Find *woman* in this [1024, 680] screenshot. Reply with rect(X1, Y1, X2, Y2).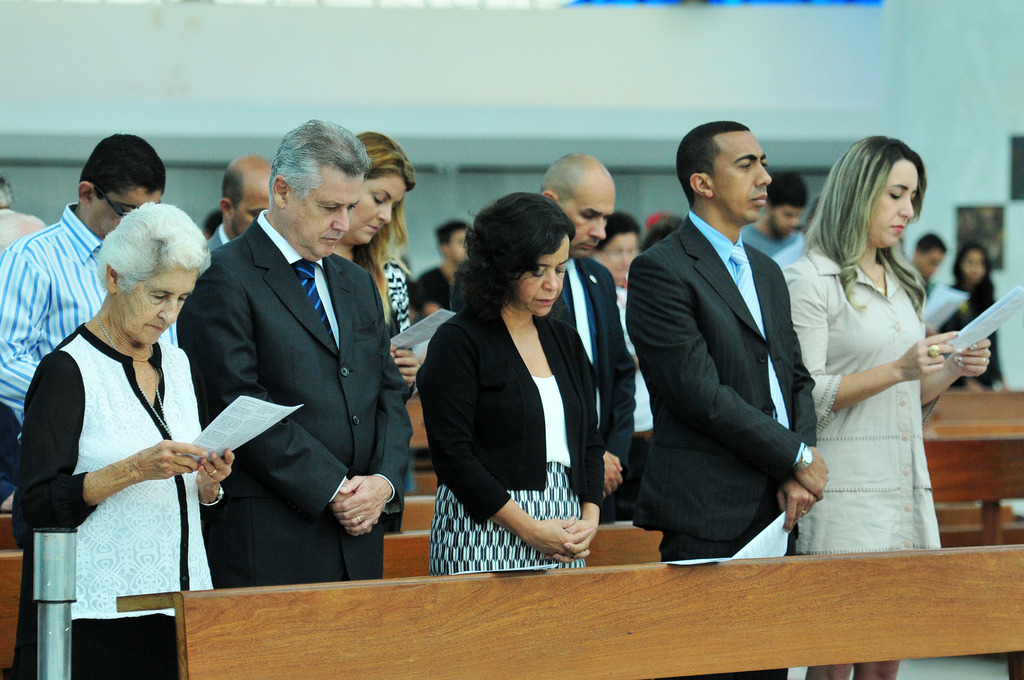
rect(948, 242, 1002, 387).
